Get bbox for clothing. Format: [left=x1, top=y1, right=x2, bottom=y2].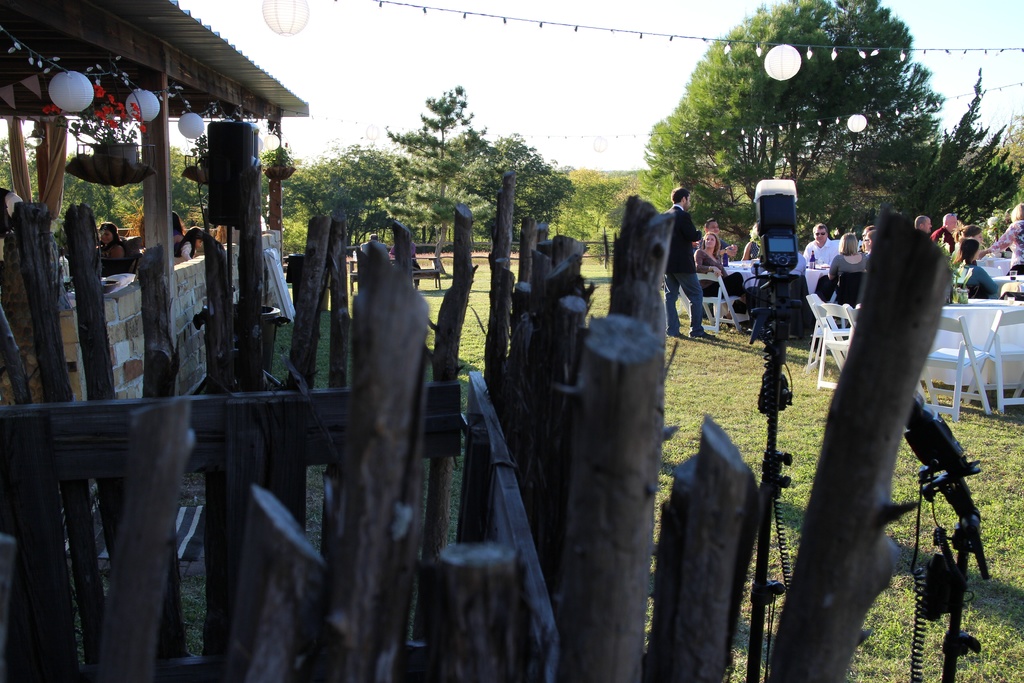
[left=805, top=235, right=845, bottom=274].
